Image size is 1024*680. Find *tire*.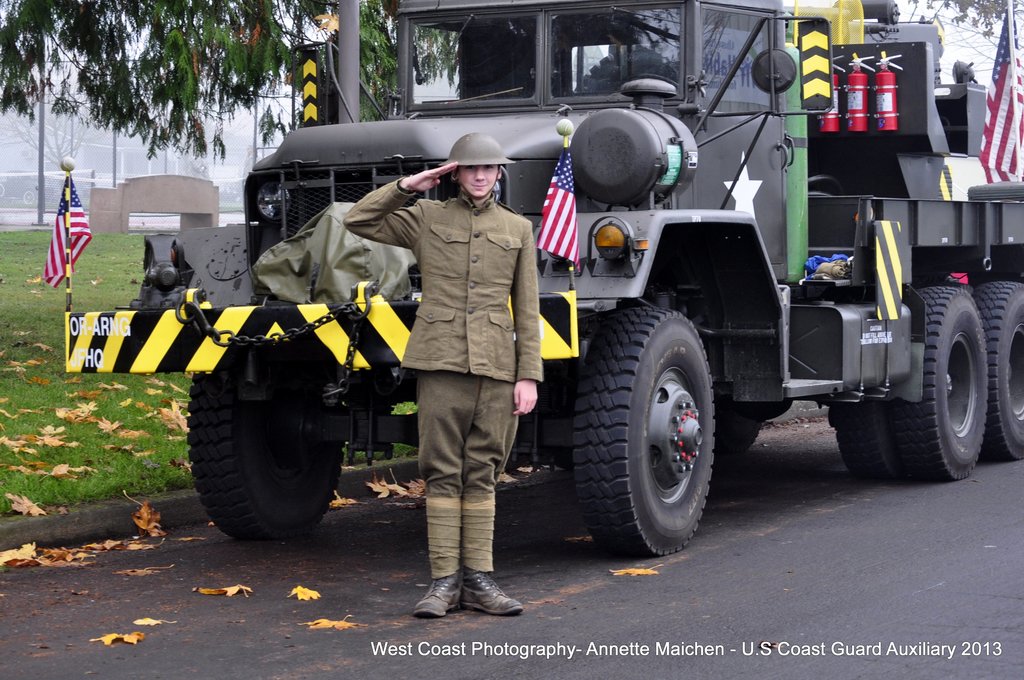
box=[188, 373, 344, 542].
